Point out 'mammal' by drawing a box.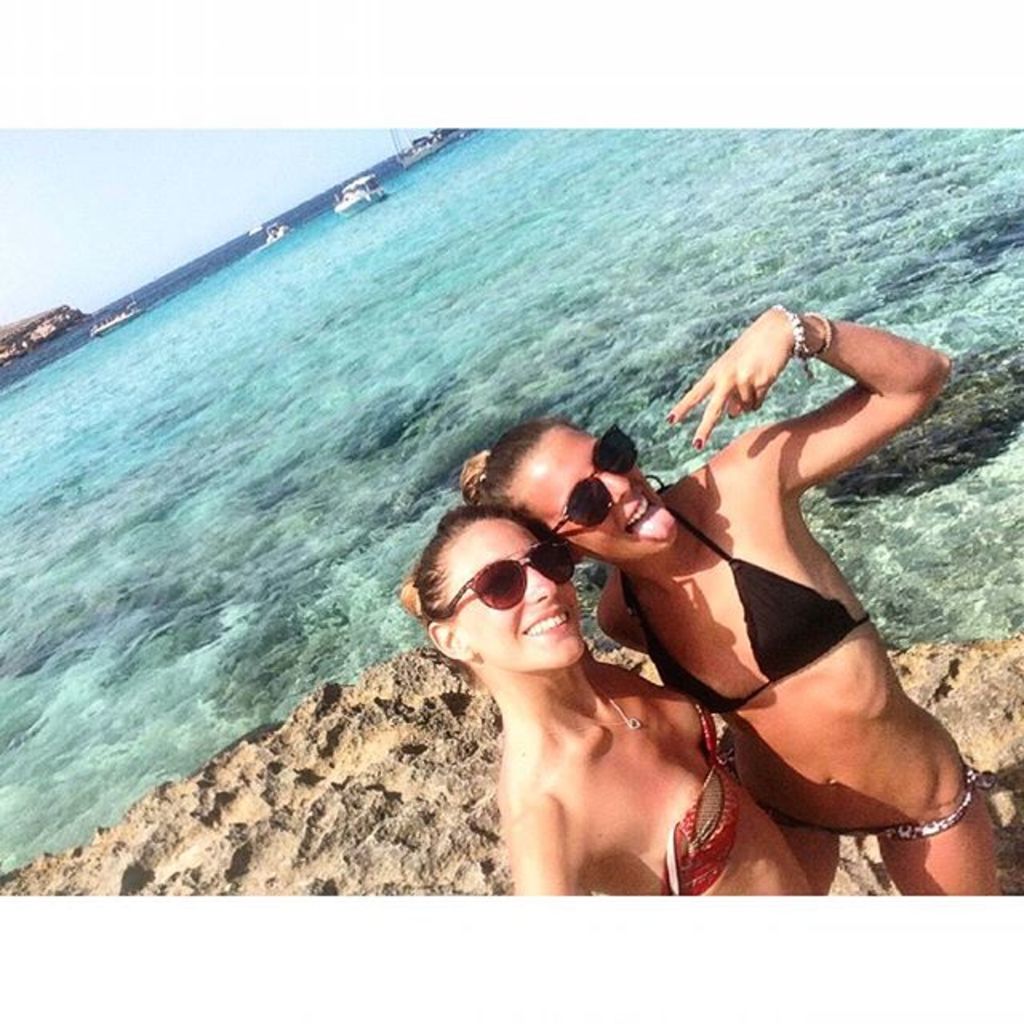
box=[454, 301, 1000, 899].
